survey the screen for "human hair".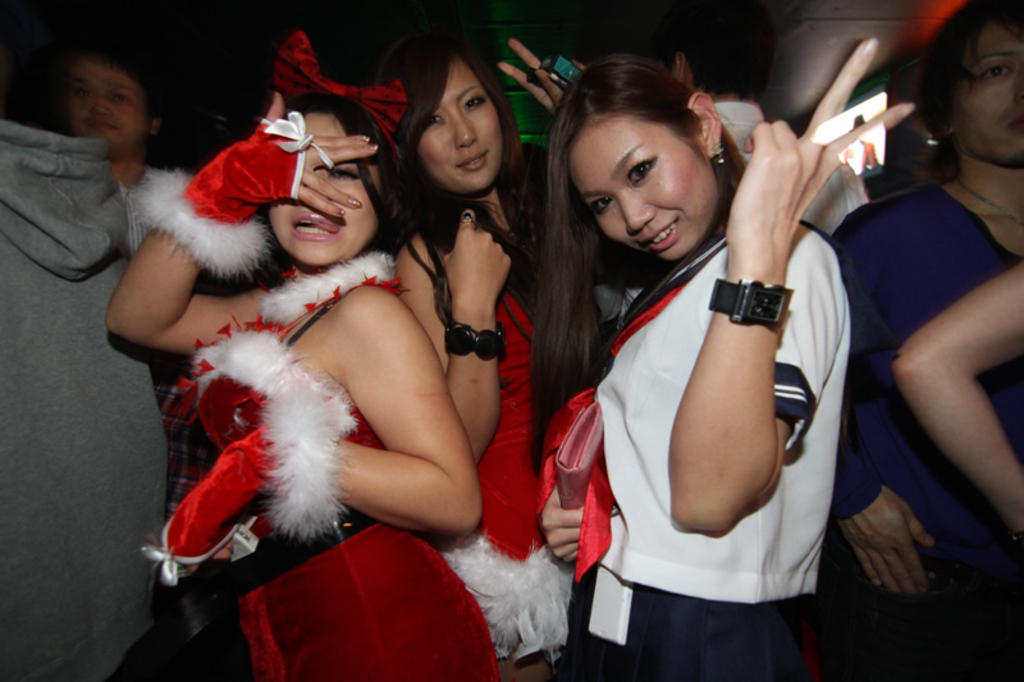
Survey found: <region>387, 49, 524, 273</region>.
